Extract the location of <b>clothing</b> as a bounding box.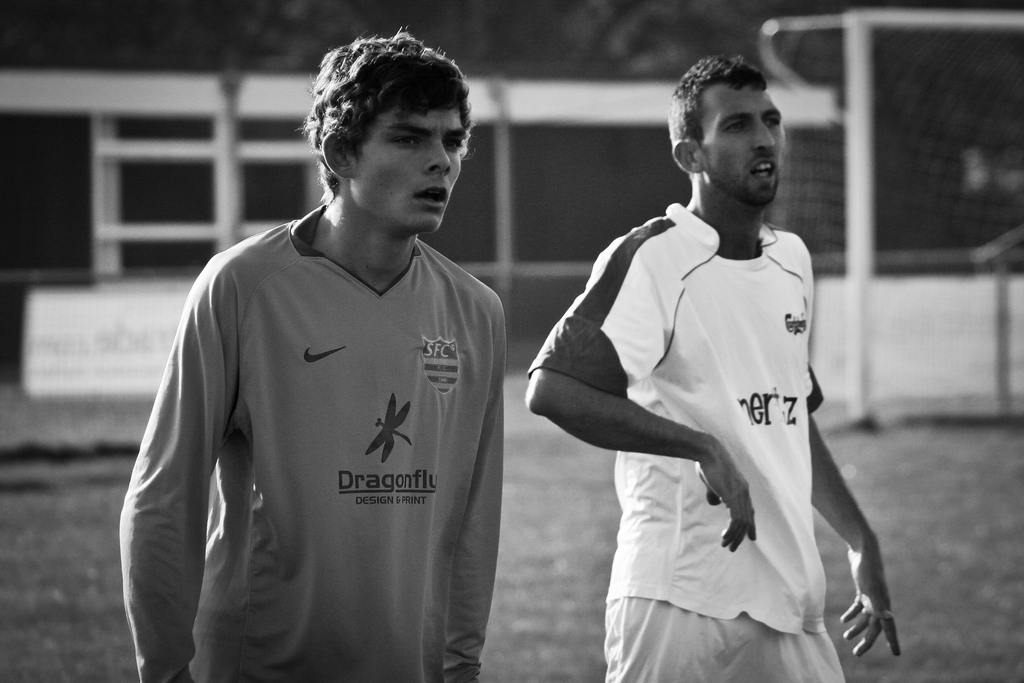
(left=525, top=197, right=850, bottom=682).
